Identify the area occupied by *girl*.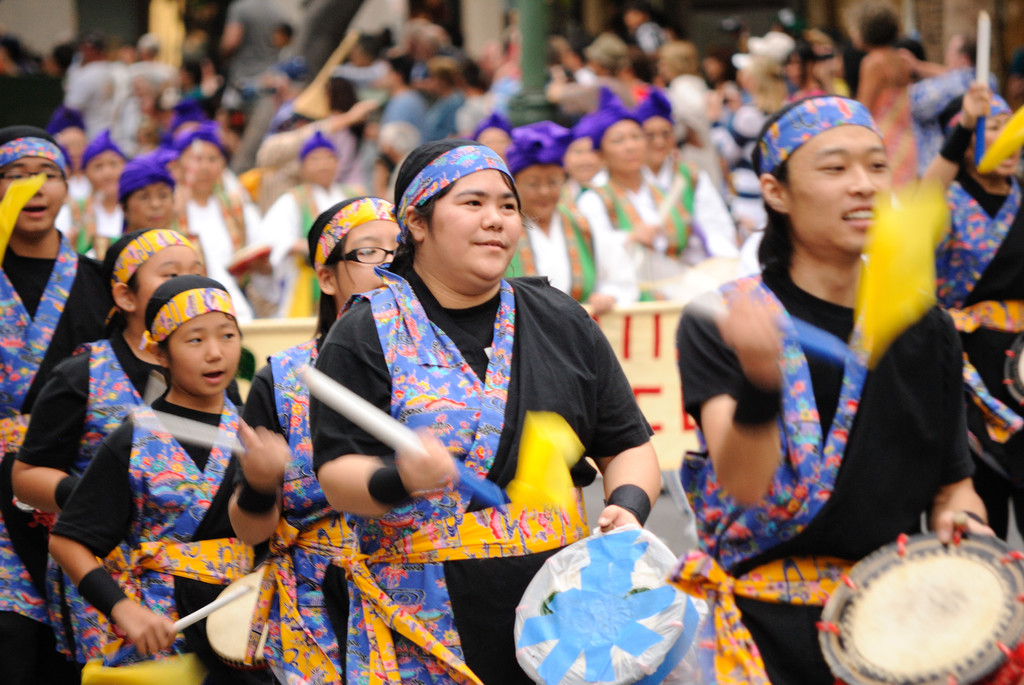
Area: 42, 277, 287, 678.
